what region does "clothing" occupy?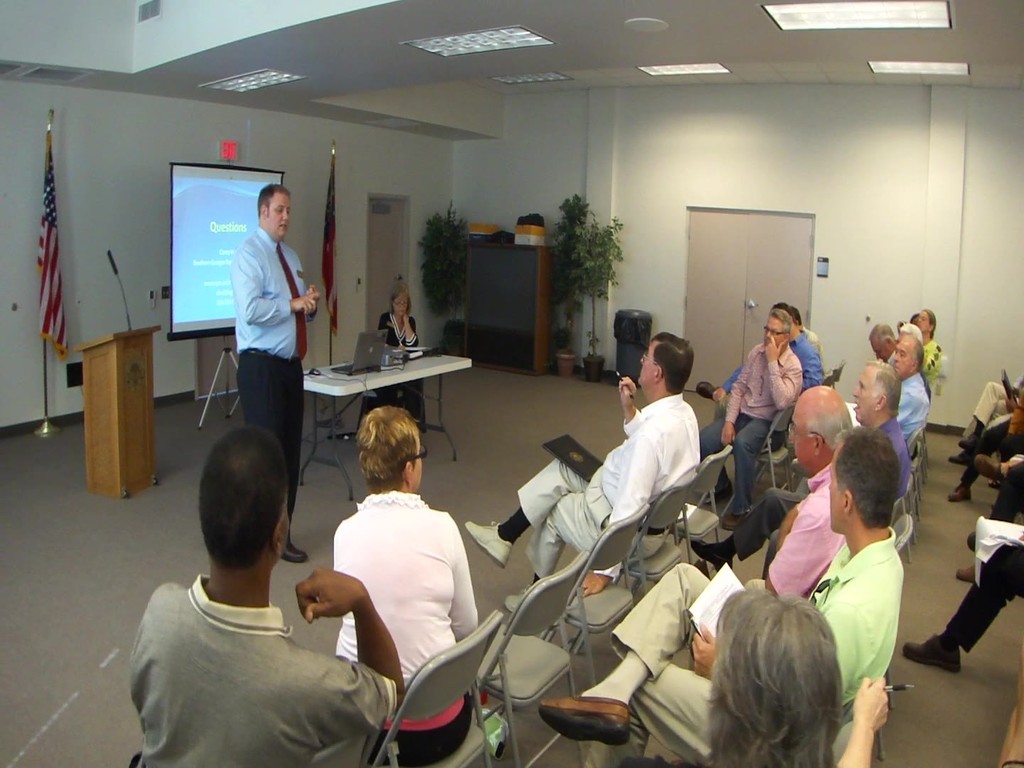
detection(232, 224, 309, 536).
